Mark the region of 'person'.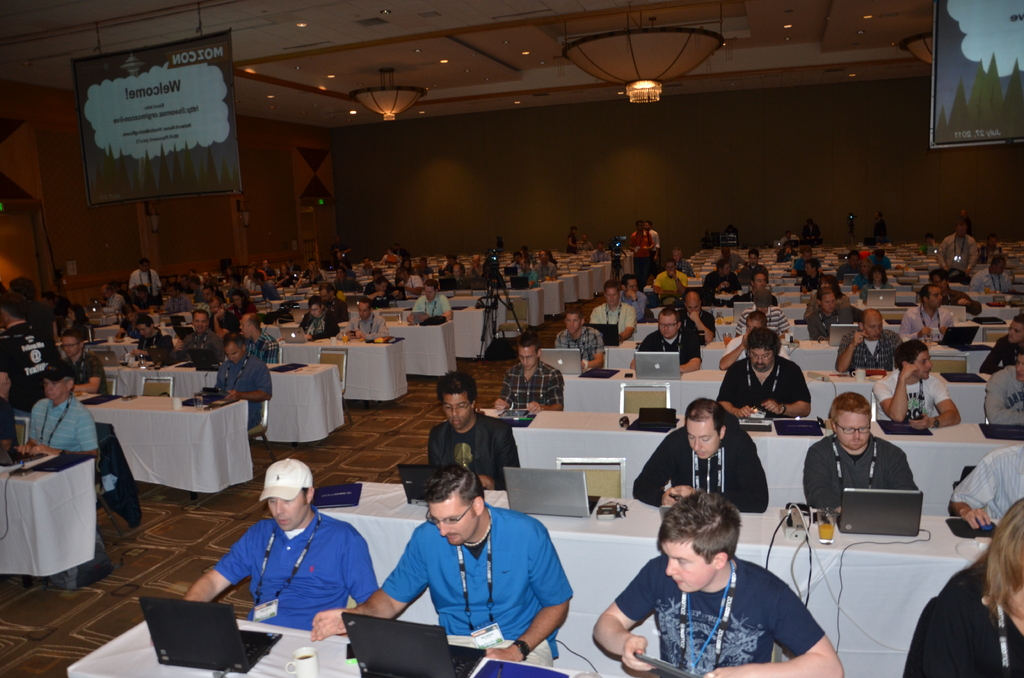
Region: pyautogui.locateOnScreen(534, 251, 556, 280).
